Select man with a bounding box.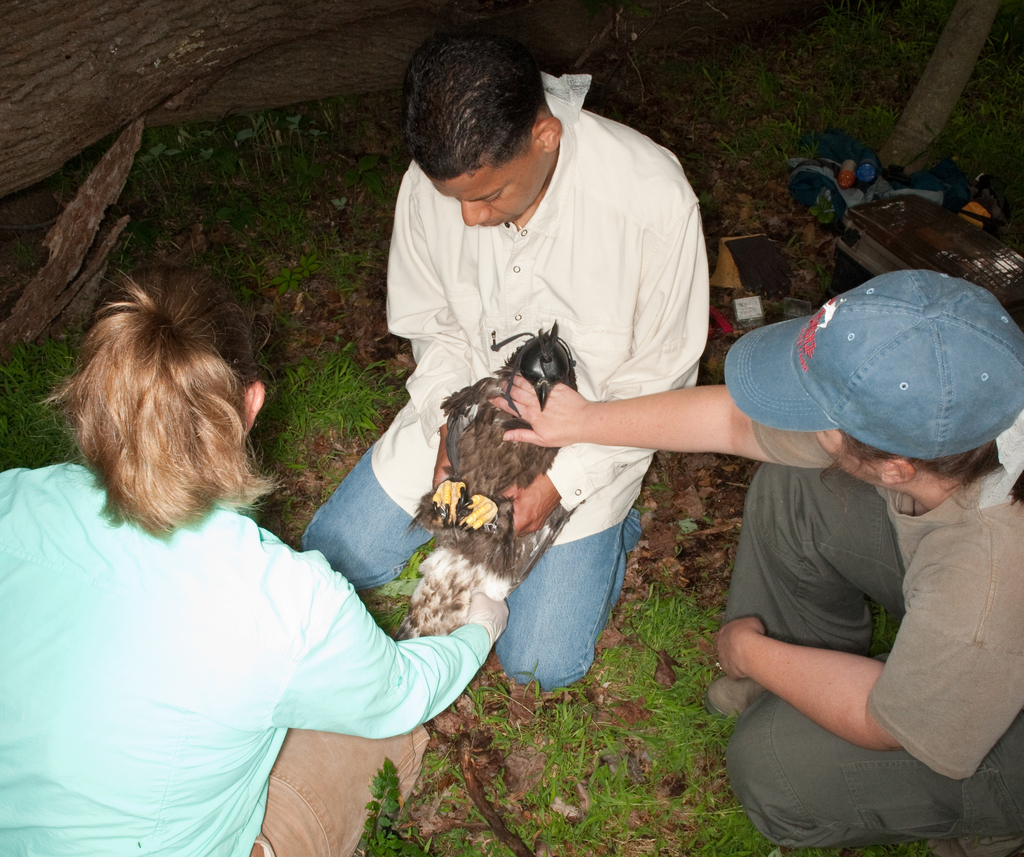
301,35,719,692.
